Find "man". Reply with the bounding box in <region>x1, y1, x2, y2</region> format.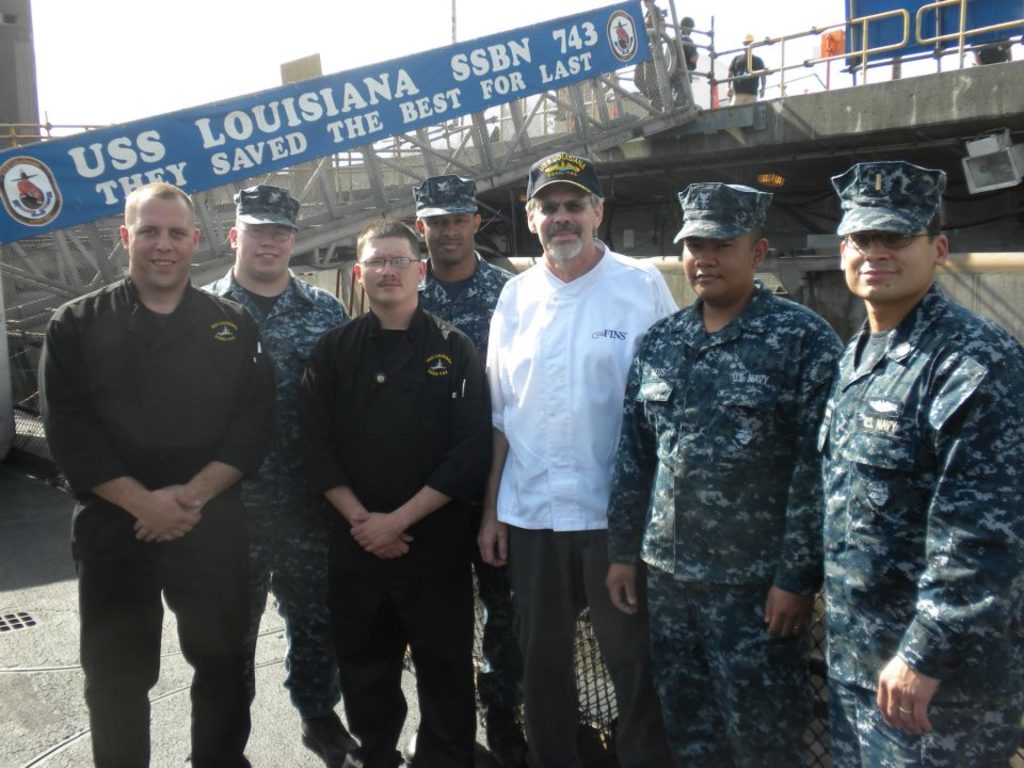
<region>605, 181, 853, 767</region>.
